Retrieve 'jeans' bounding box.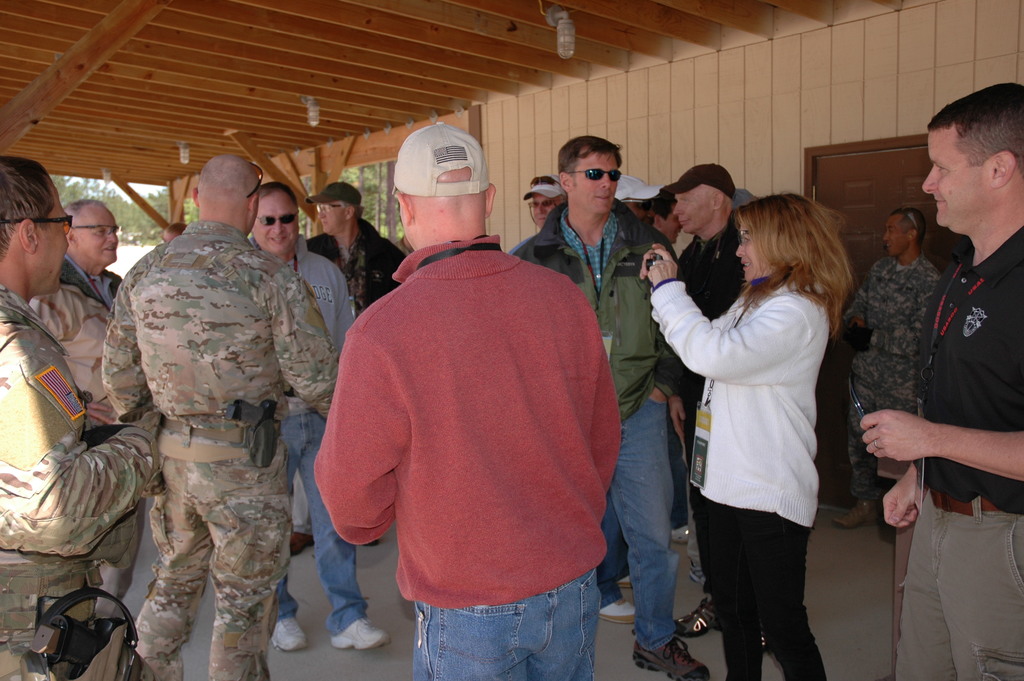
Bounding box: 687:489:830:680.
